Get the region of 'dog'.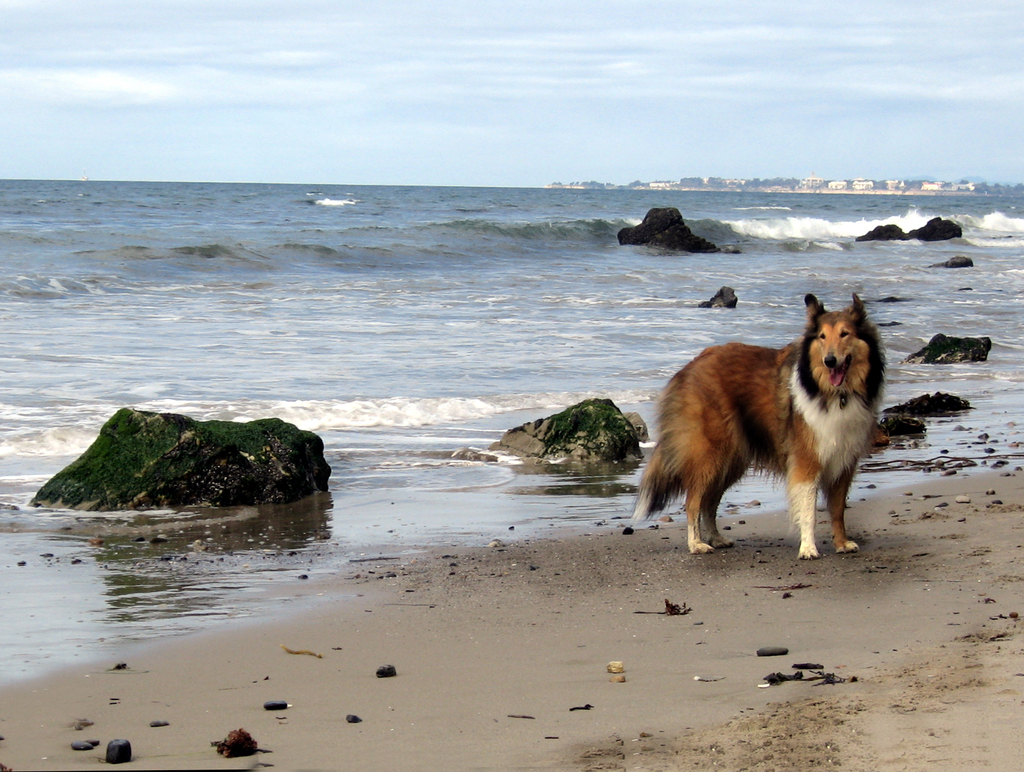
{"left": 630, "top": 289, "right": 887, "bottom": 563}.
